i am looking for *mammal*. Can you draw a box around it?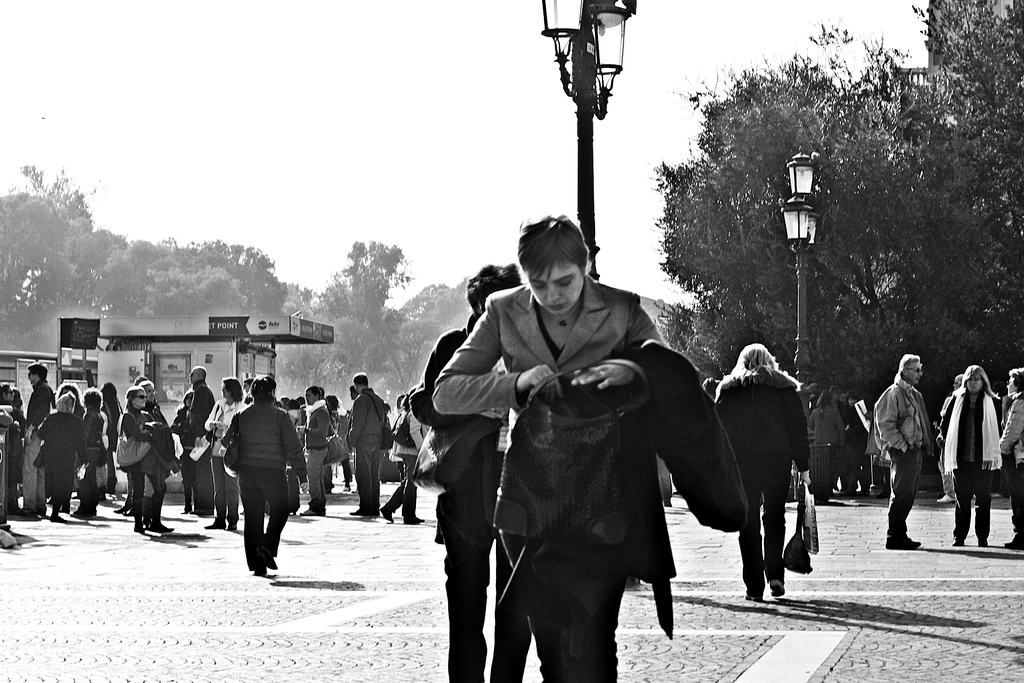
Sure, the bounding box is [x1=346, y1=386, x2=378, y2=493].
